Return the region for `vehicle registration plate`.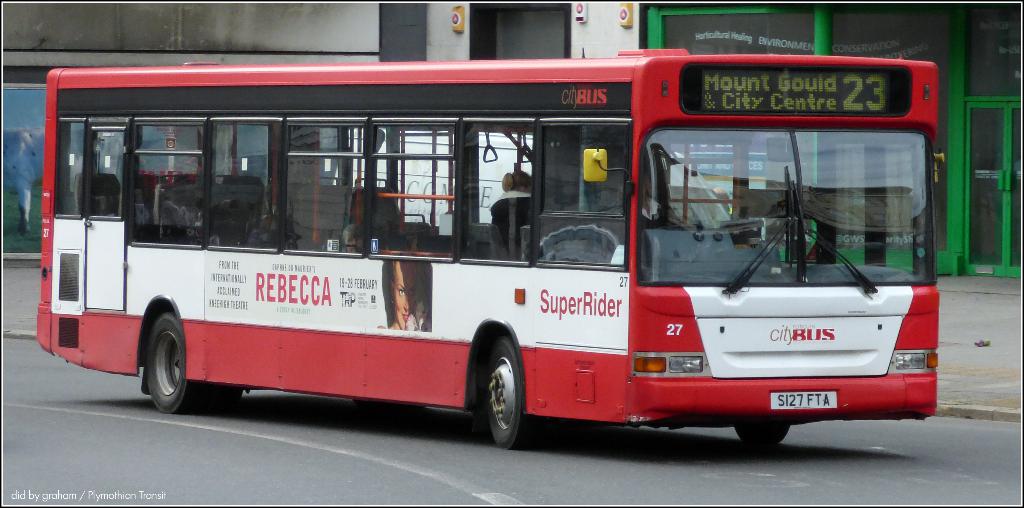
771,389,837,413.
